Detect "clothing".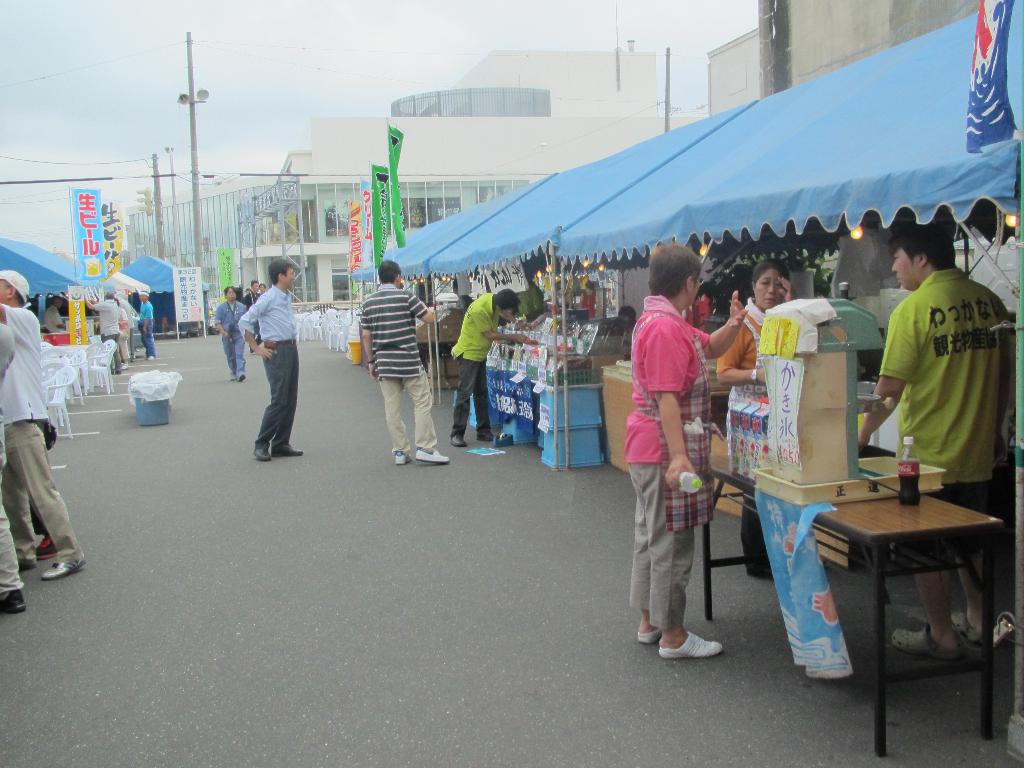
Detected at 214:300:247:373.
